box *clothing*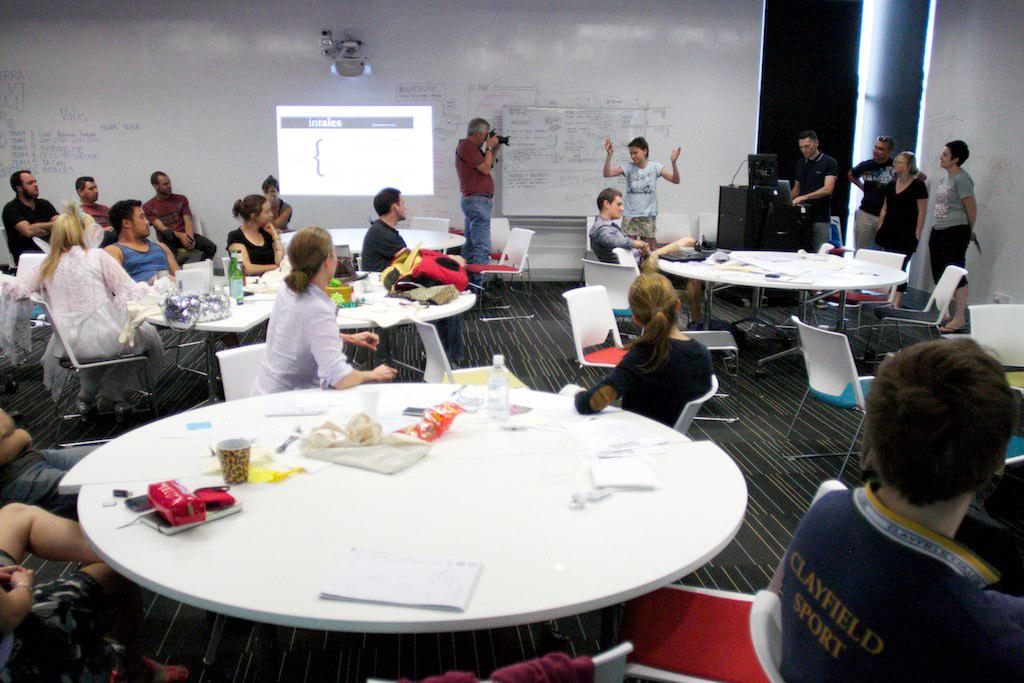
272/198/298/235
